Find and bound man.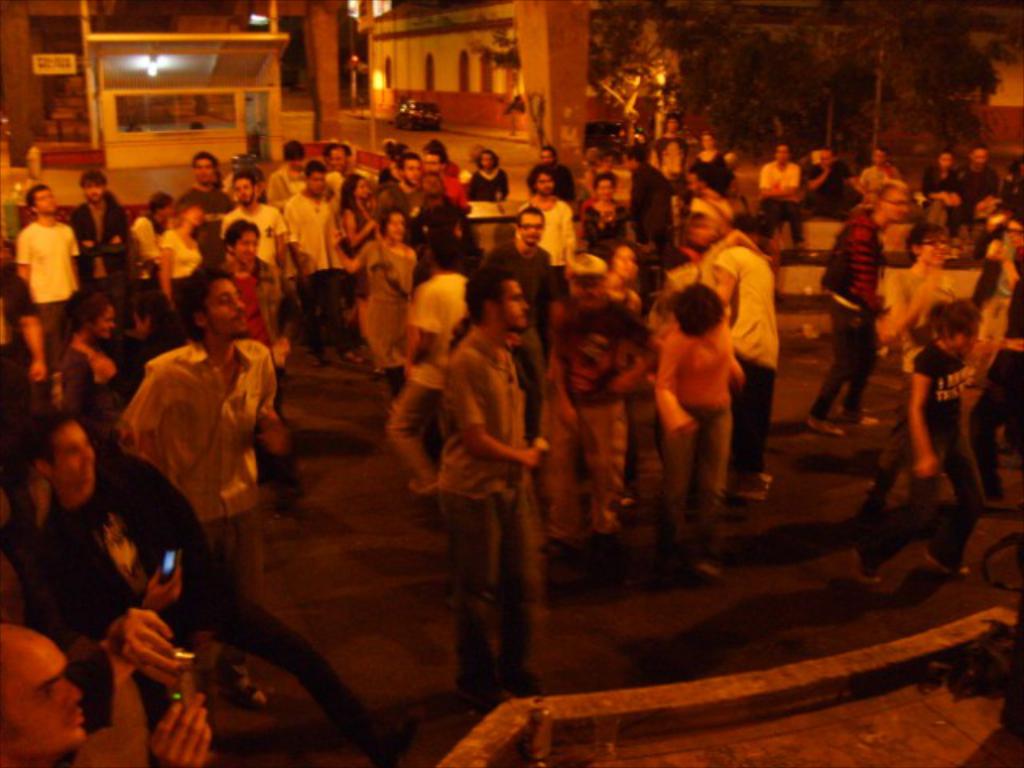
Bound: <region>632, 138, 686, 314</region>.
